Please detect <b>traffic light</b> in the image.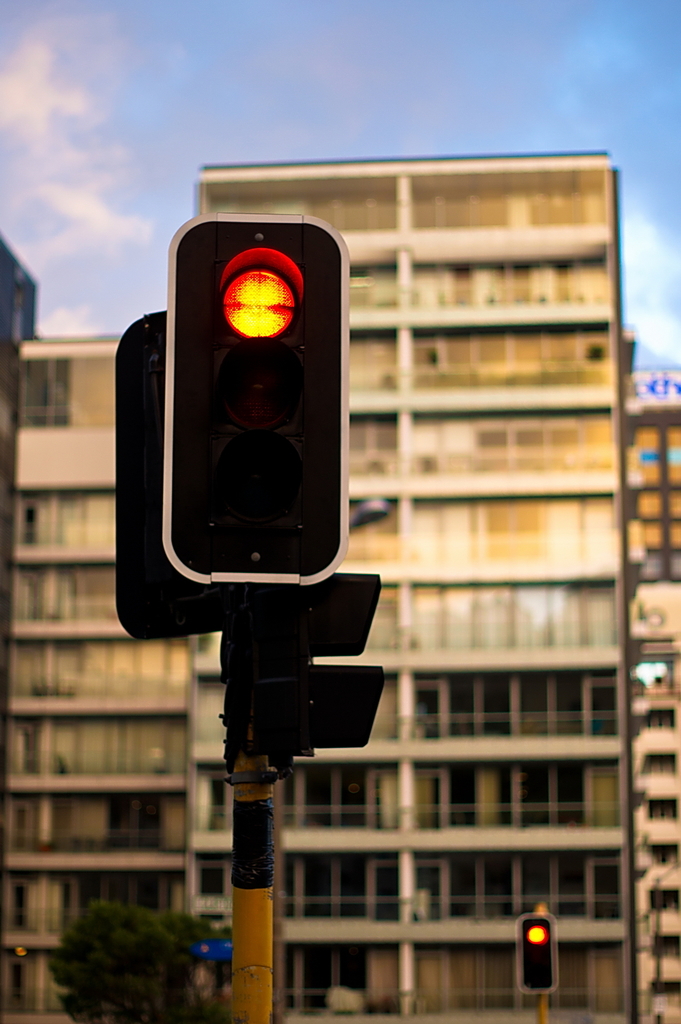
<region>114, 309, 219, 643</region>.
